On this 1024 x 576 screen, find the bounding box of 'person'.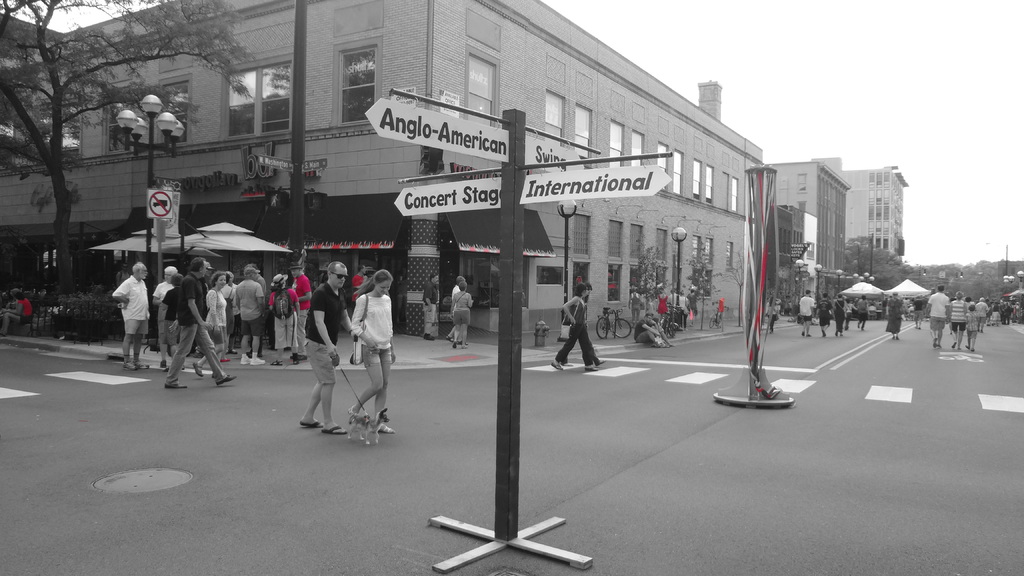
Bounding box: pyautogui.locateOnScreen(964, 299, 977, 308).
